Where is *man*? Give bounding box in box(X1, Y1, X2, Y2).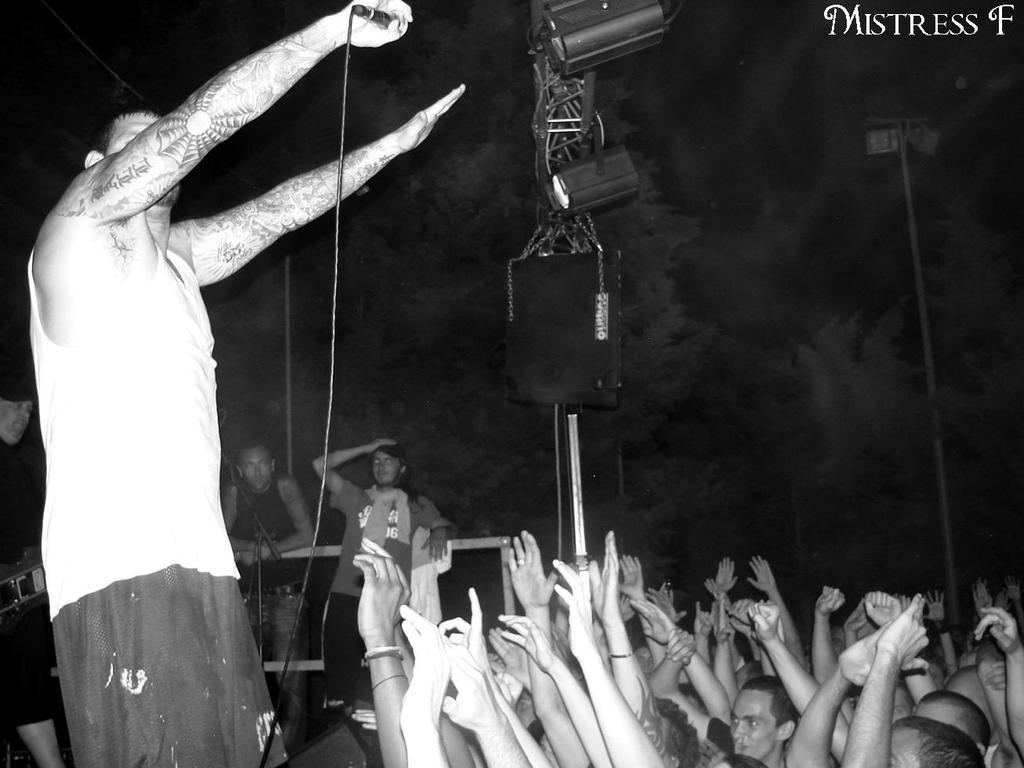
box(645, 631, 794, 767).
